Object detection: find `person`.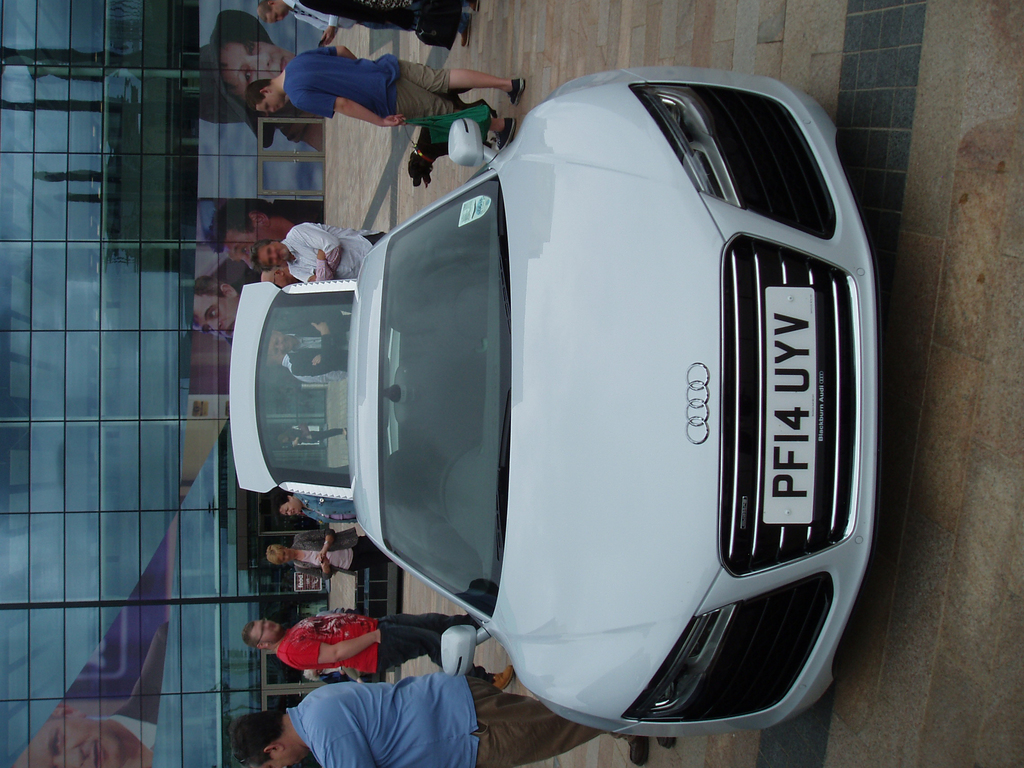
x1=252, y1=264, x2=337, y2=287.
